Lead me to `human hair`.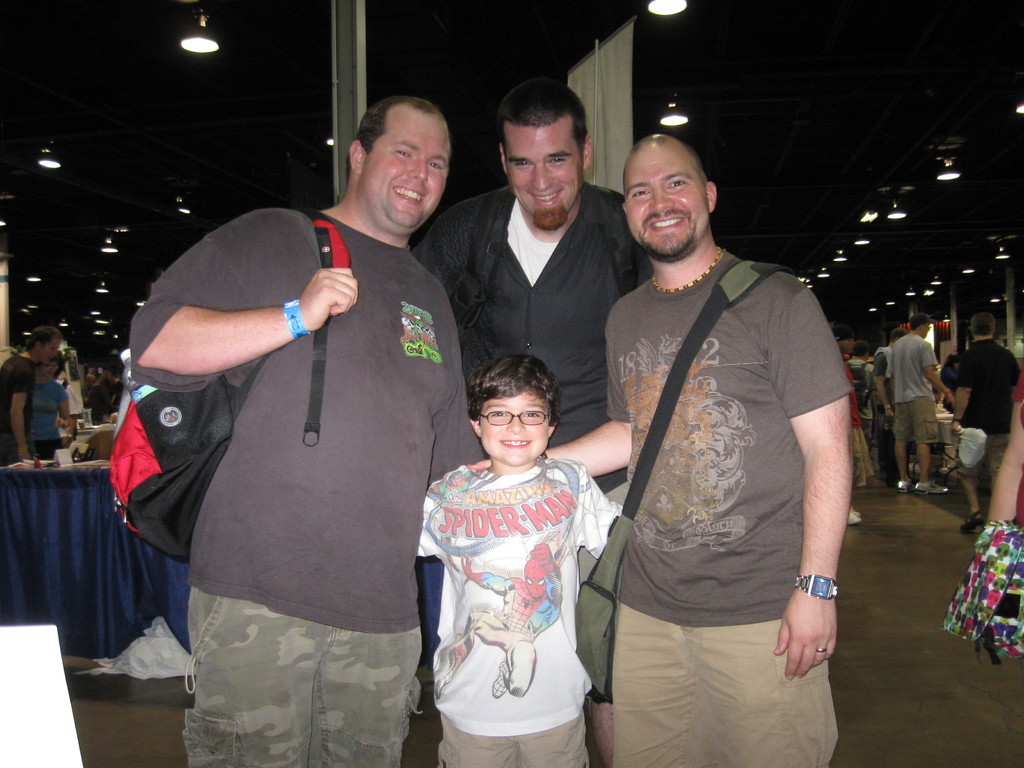
Lead to box=[911, 322, 928, 330].
